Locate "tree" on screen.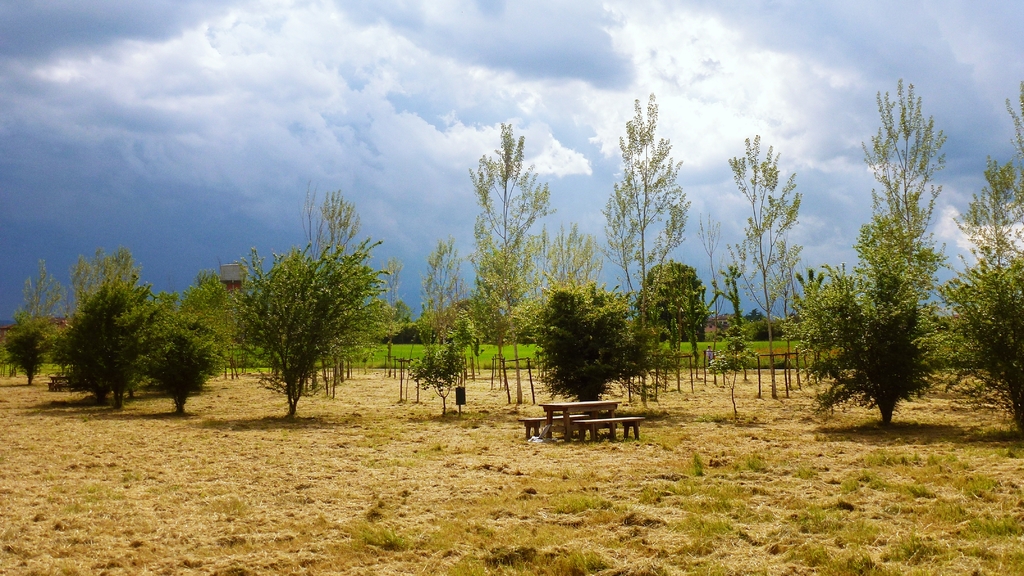
On screen at detection(513, 280, 636, 420).
